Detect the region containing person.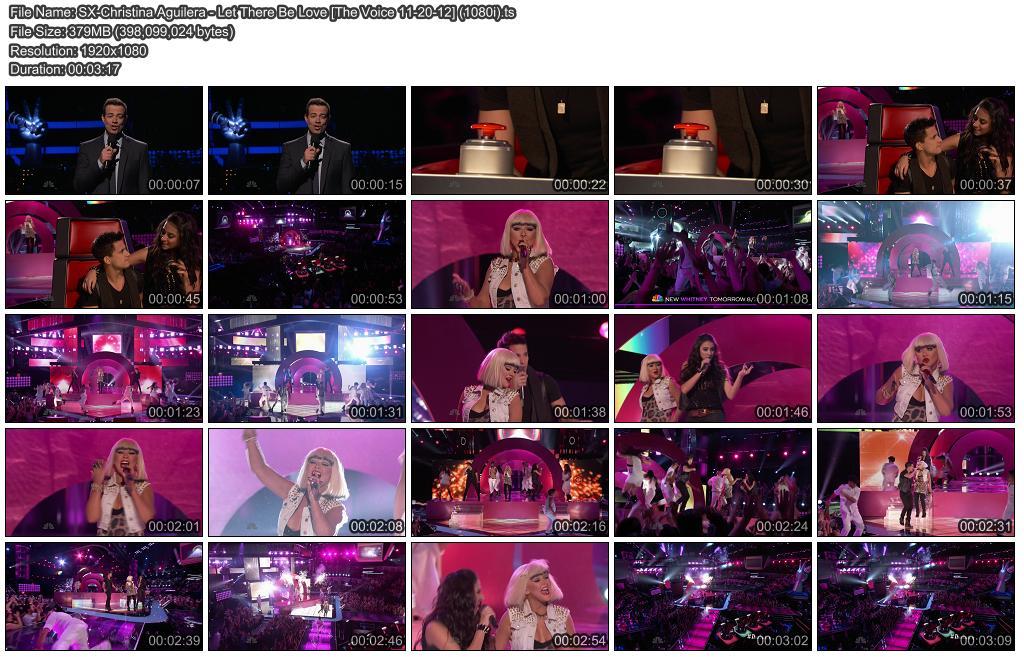
[499,328,595,424].
